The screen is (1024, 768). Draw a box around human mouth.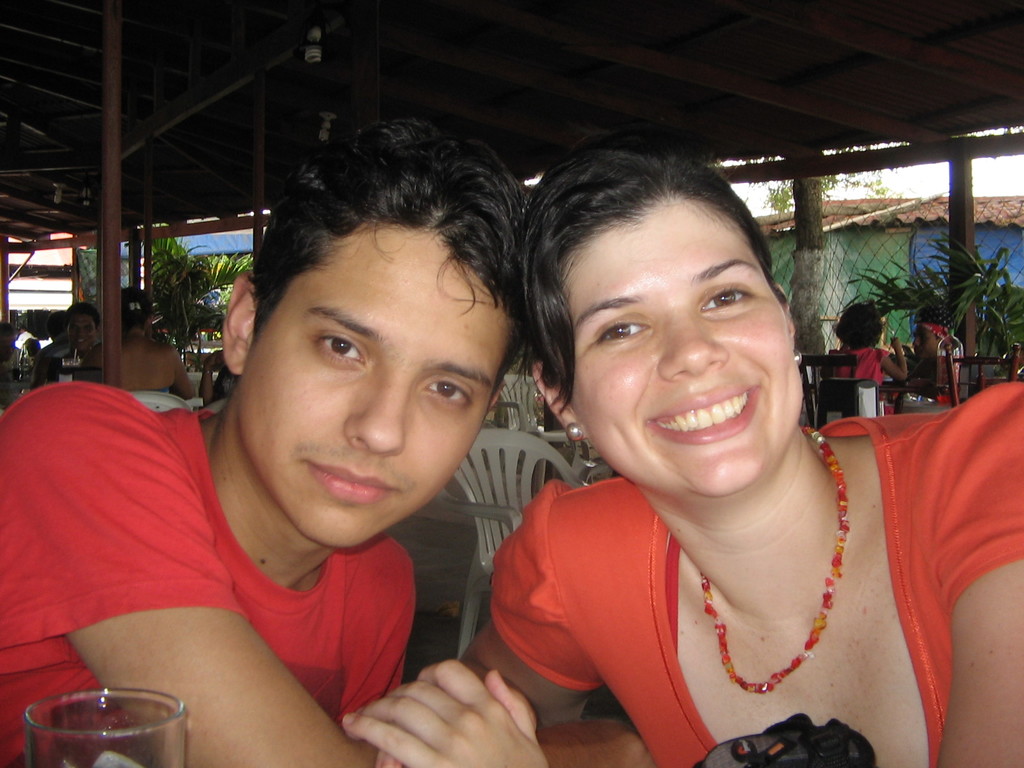
region(646, 388, 762, 448).
